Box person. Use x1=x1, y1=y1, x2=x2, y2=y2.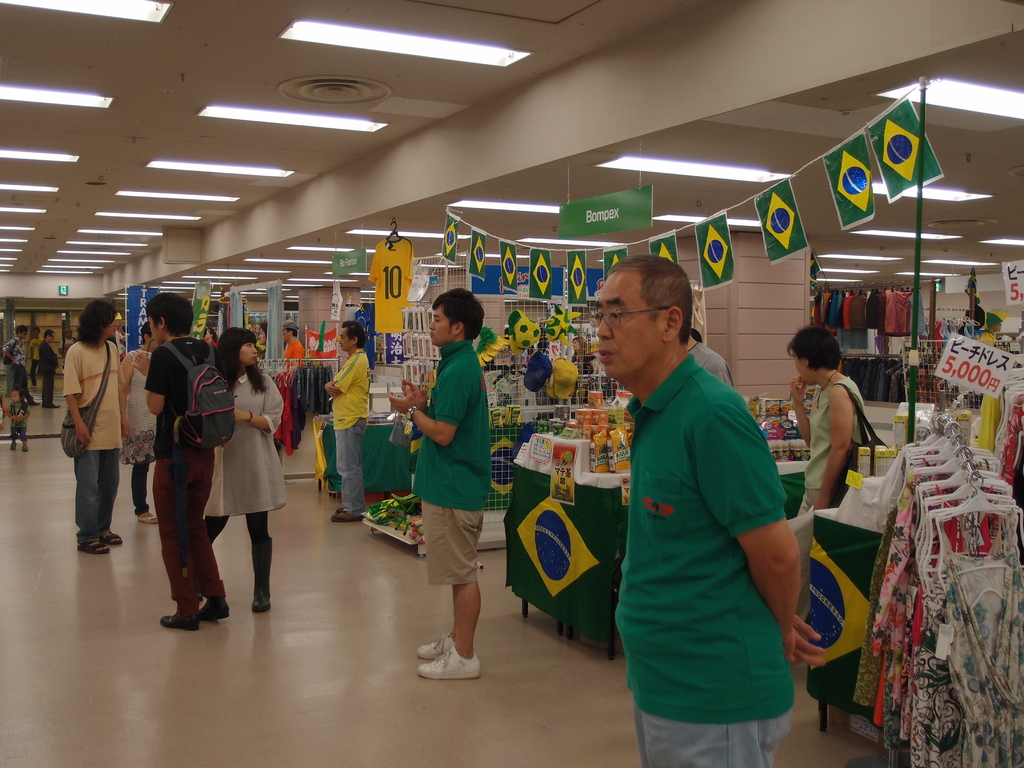
x1=582, y1=256, x2=809, y2=762.
